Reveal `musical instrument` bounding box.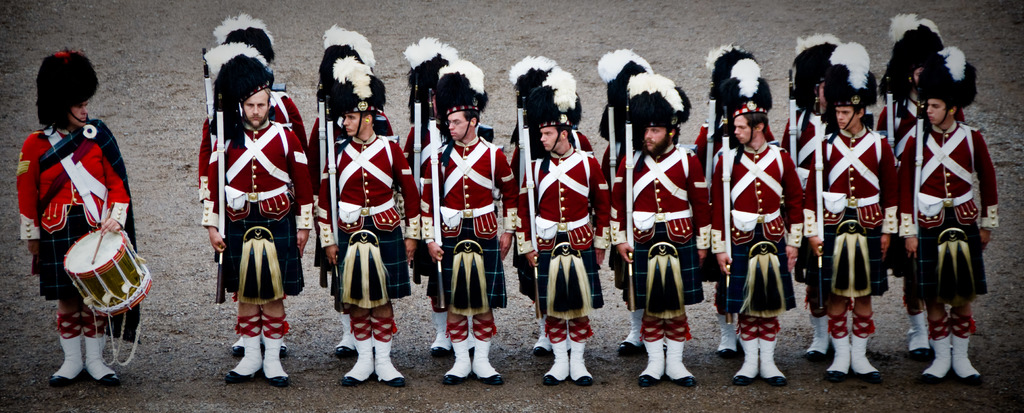
Revealed: [left=315, top=83, right=325, bottom=184].
